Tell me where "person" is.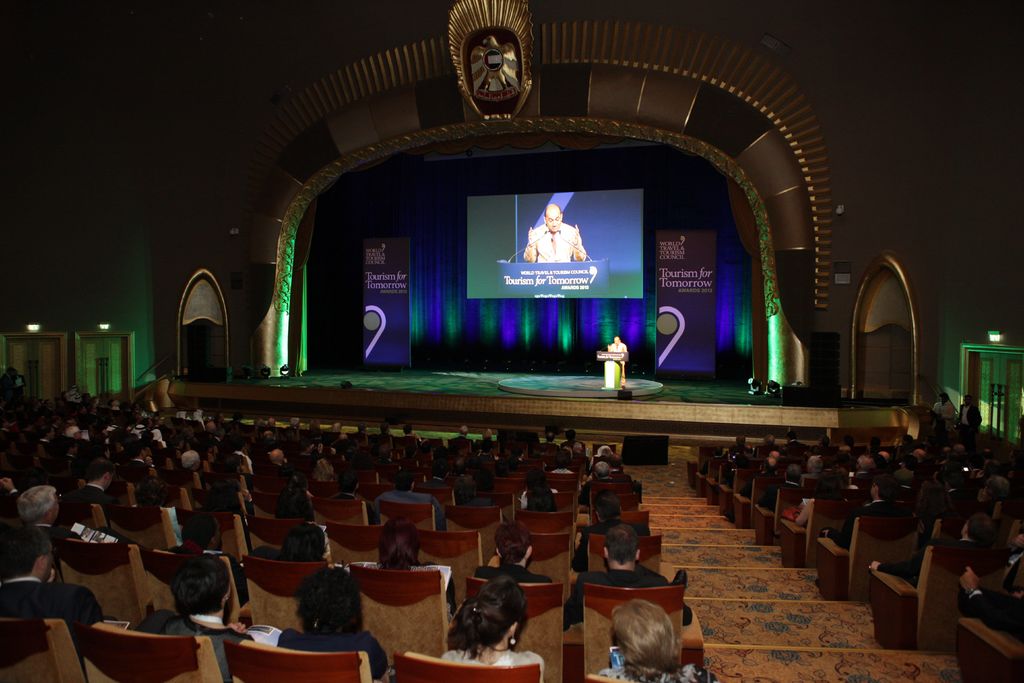
"person" is at x1=854 y1=456 x2=874 y2=477.
